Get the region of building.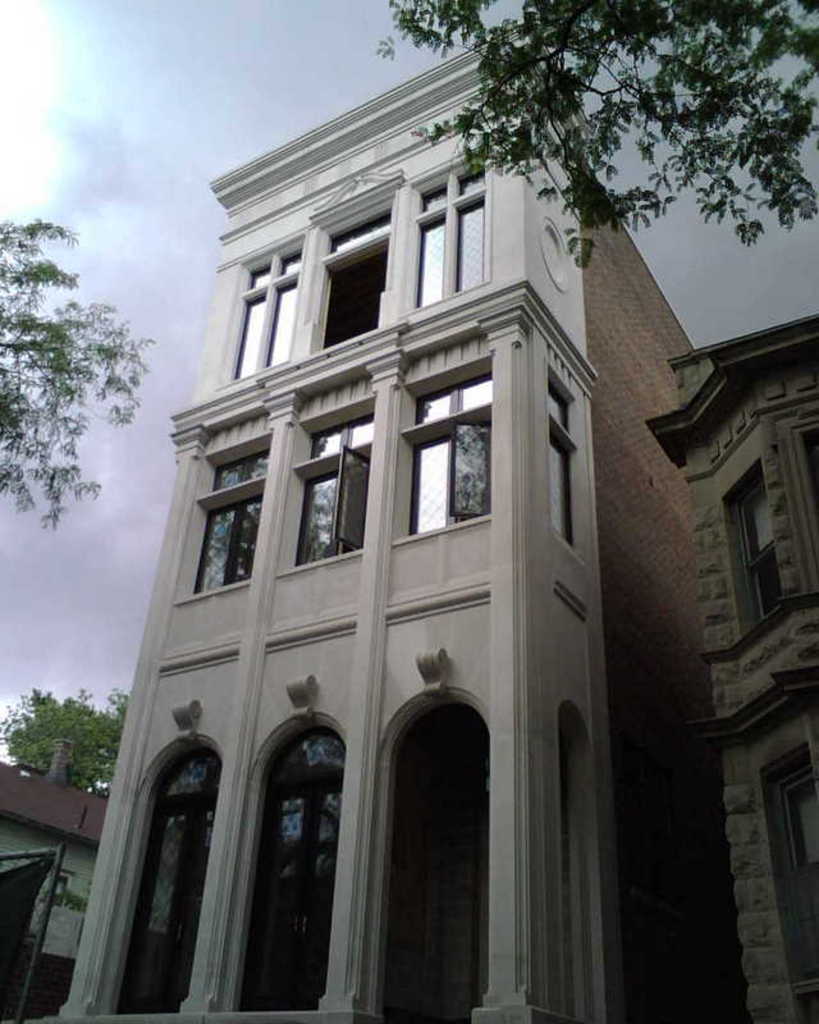
left=0, top=755, right=106, bottom=1023.
